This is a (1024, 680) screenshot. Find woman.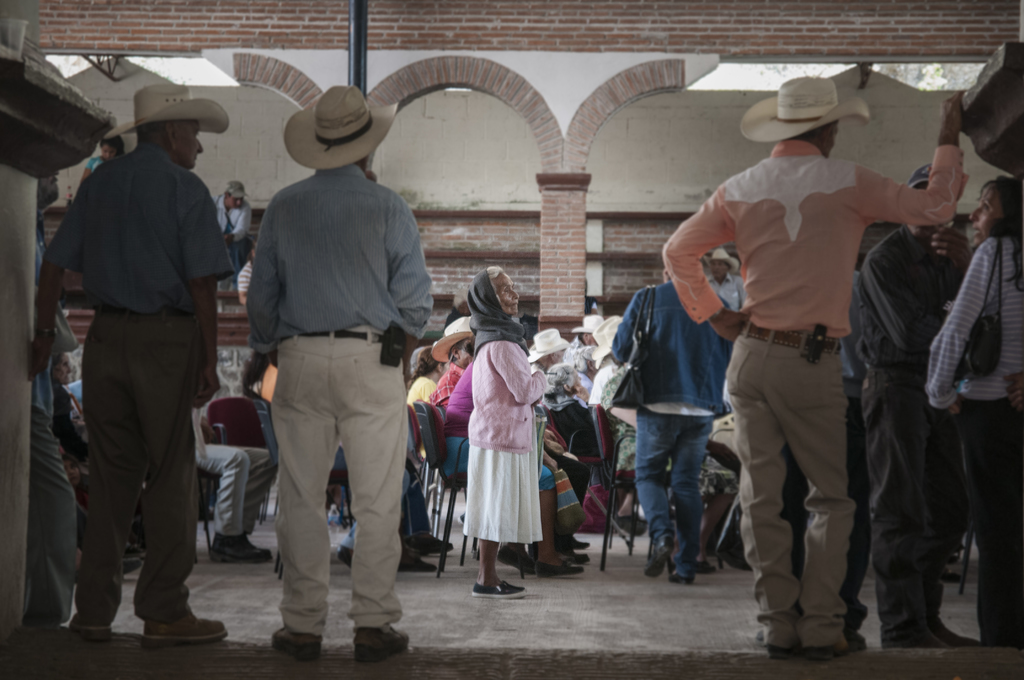
Bounding box: [x1=75, y1=133, x2=130, y2=187].
